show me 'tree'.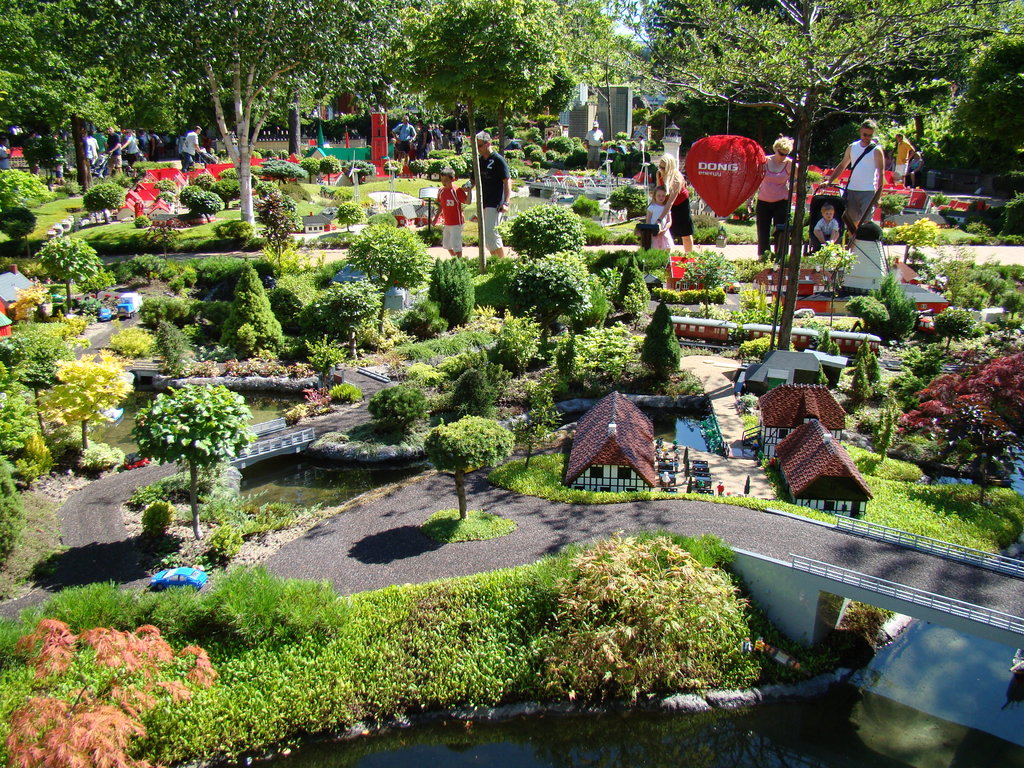
'tree' is here: x1=682, y1=478, x2=697, y2=494.
